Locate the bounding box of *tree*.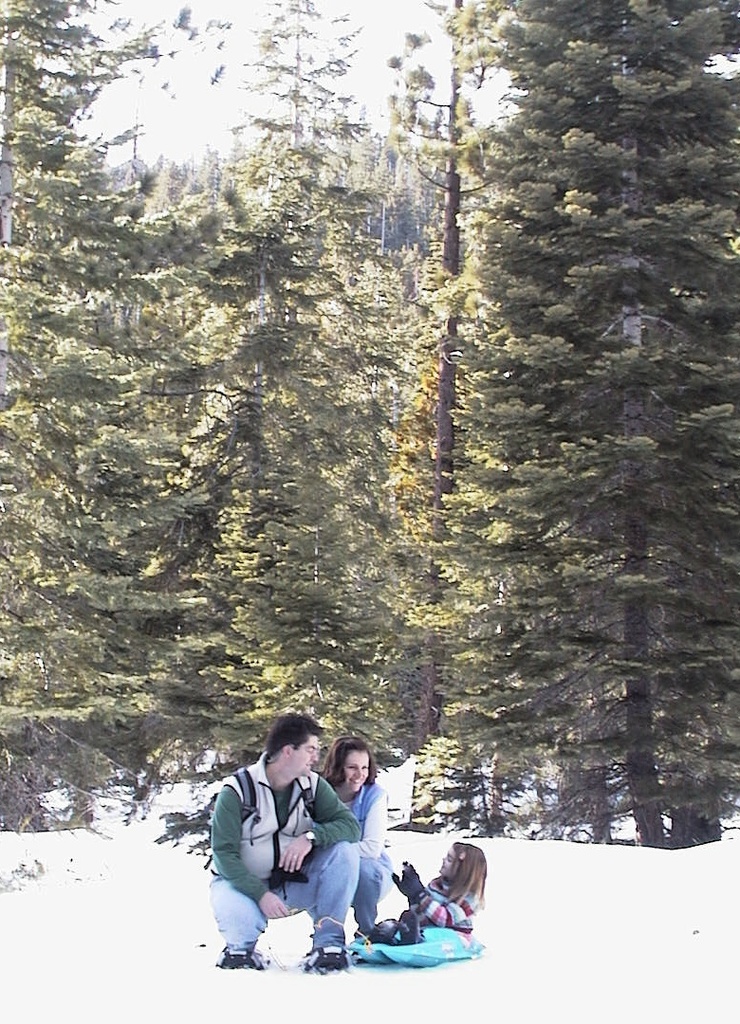
Bounding box: 446:63:713:788.
